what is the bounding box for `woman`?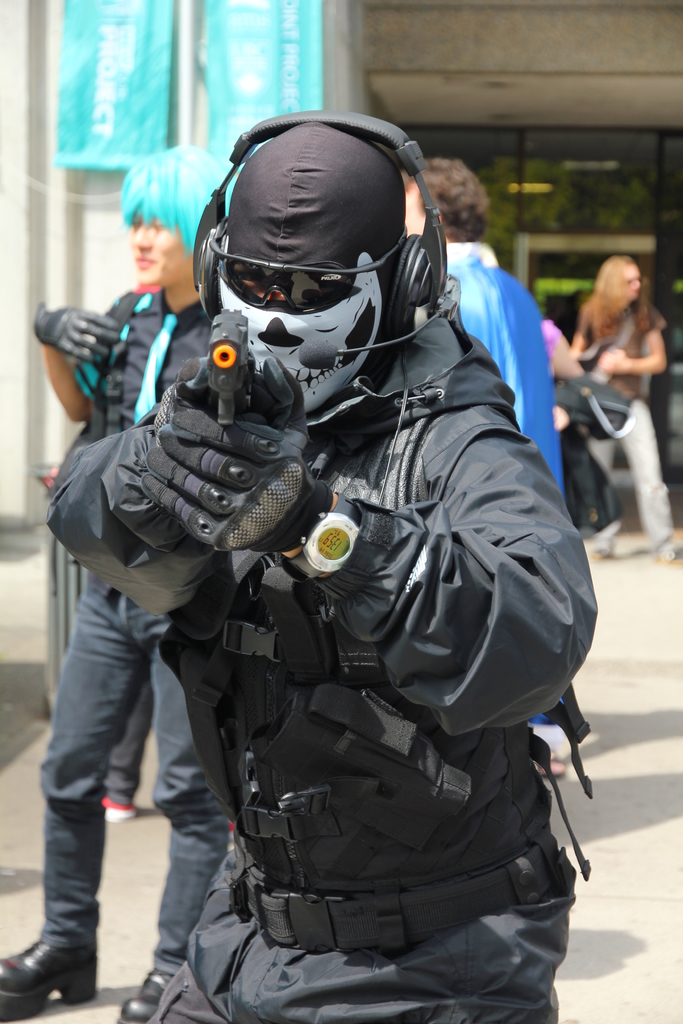
570/246/682/575.
